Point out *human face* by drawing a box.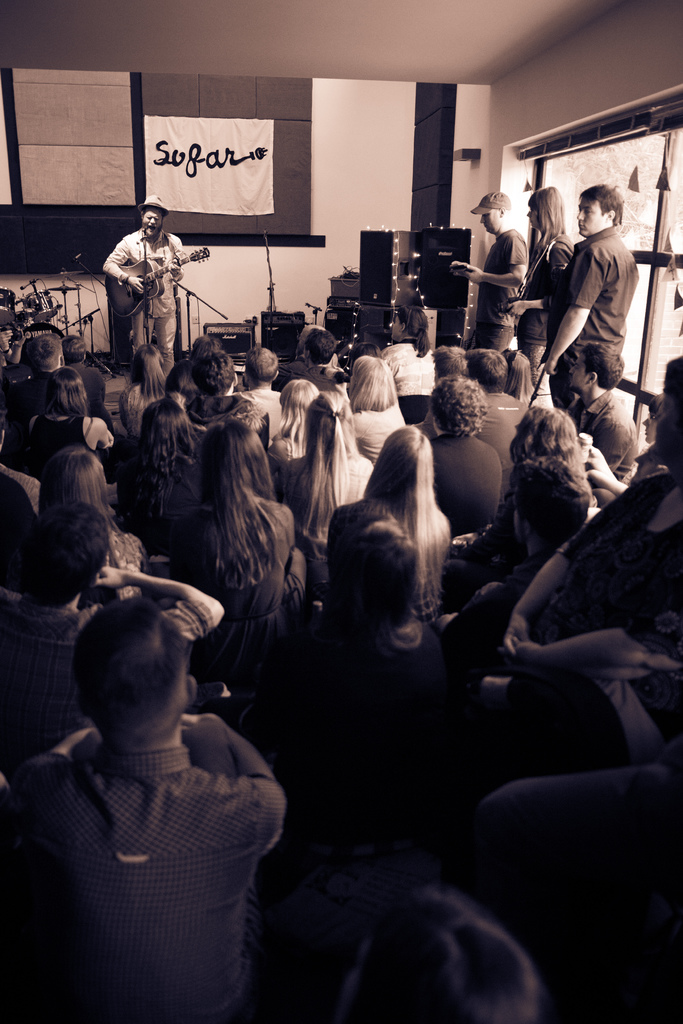
(x1=143, y1=207, x2=163, y2=236).
